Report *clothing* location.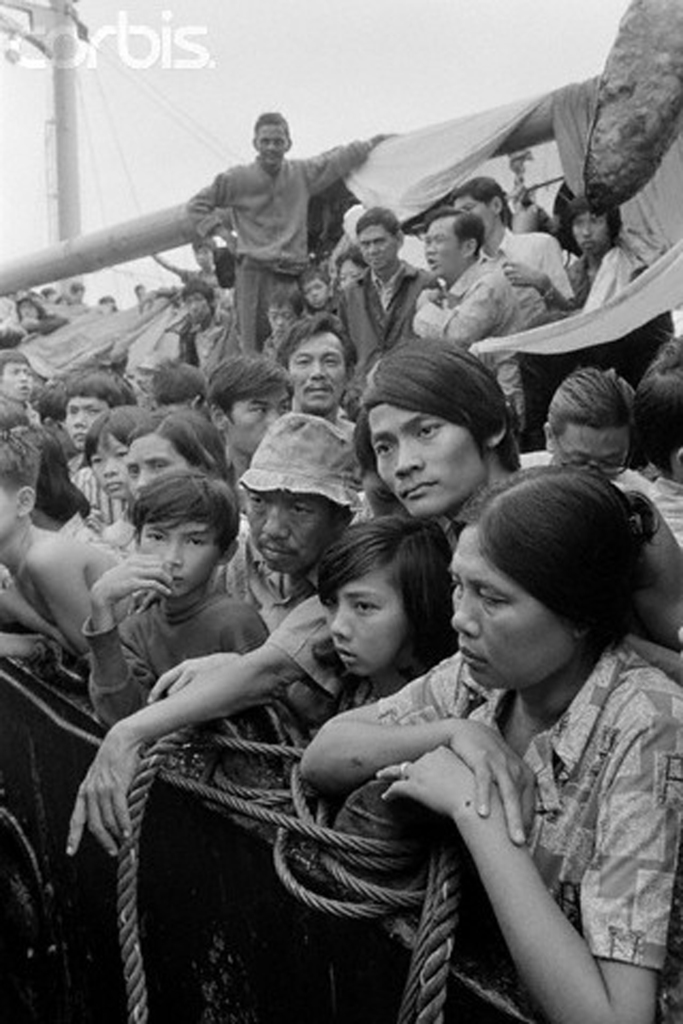
Report: x1=76 y1=585 x2=273 y2=707.
